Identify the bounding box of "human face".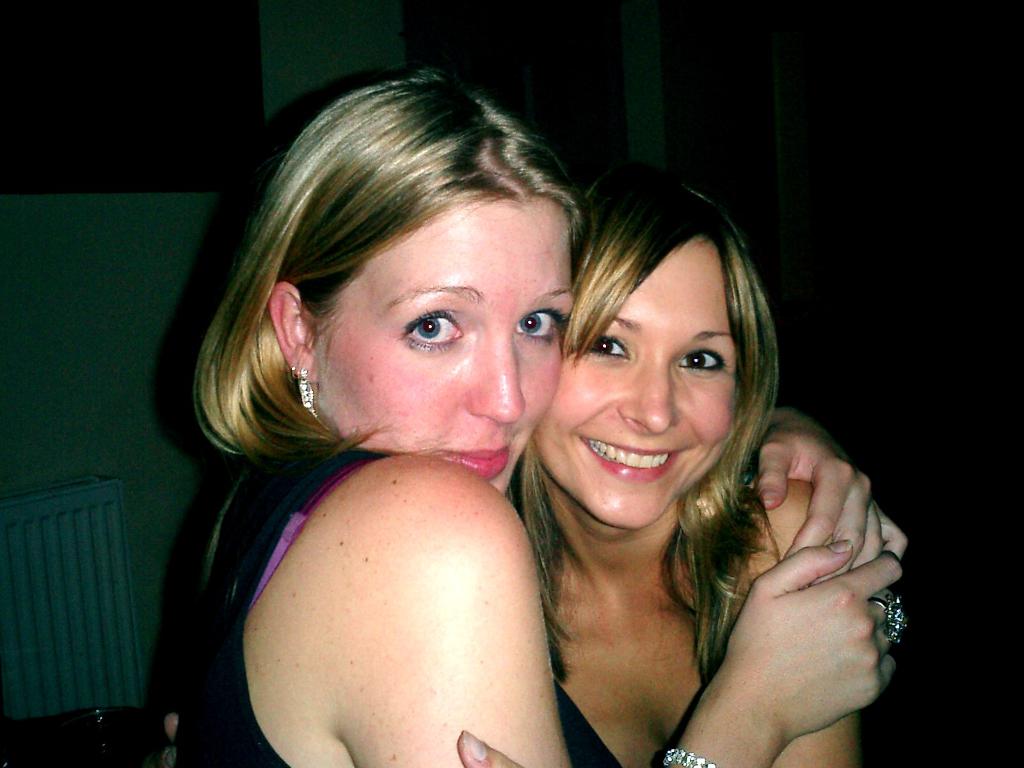
x1=298 y1=195 x2=566 y2=496.
